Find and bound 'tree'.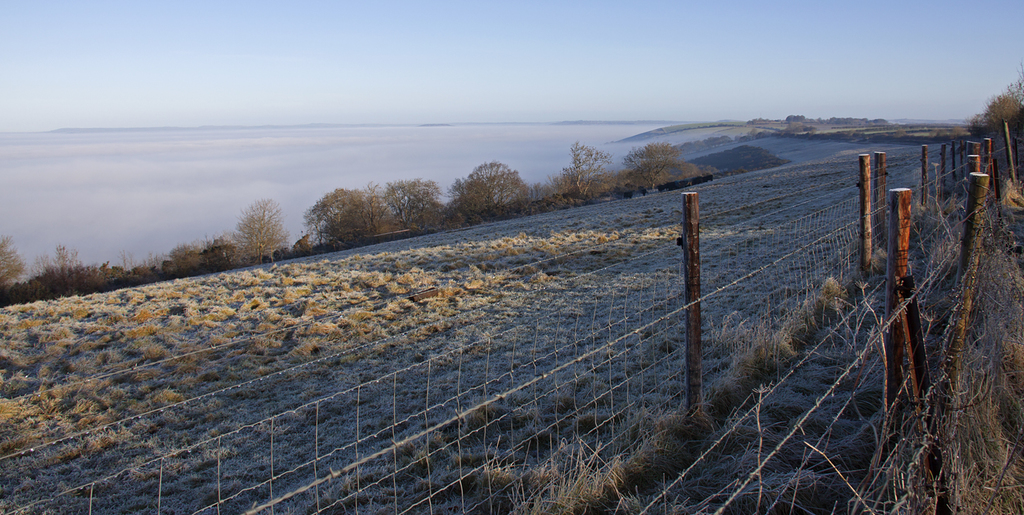
Bound: BBox(302, 176, 397, 247).
